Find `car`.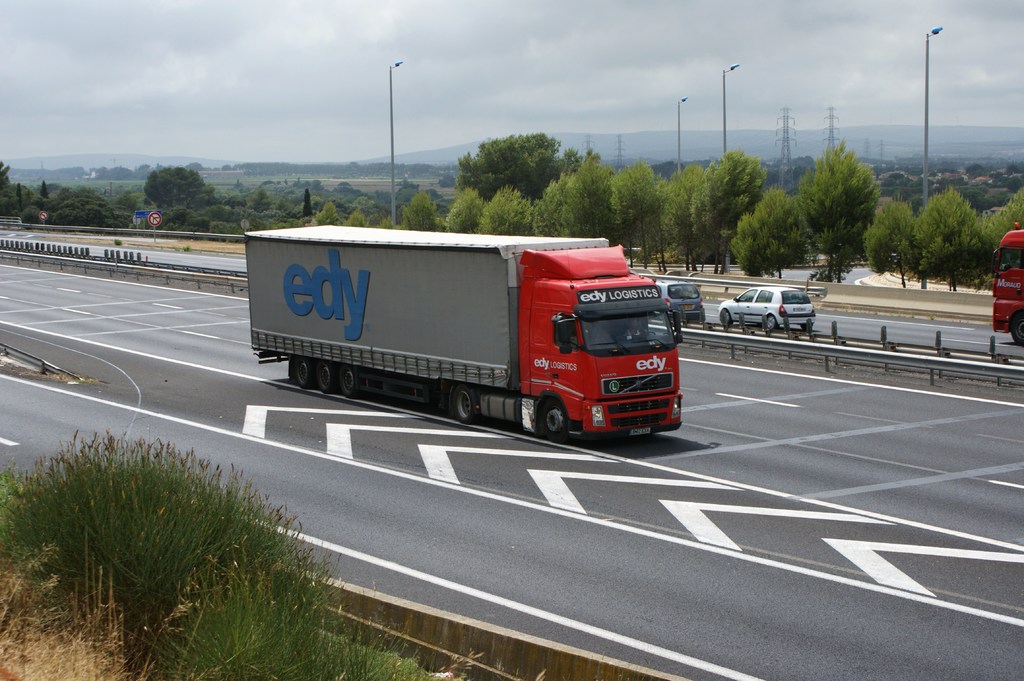
(left=719, top=283, right=819, bottom=339).
